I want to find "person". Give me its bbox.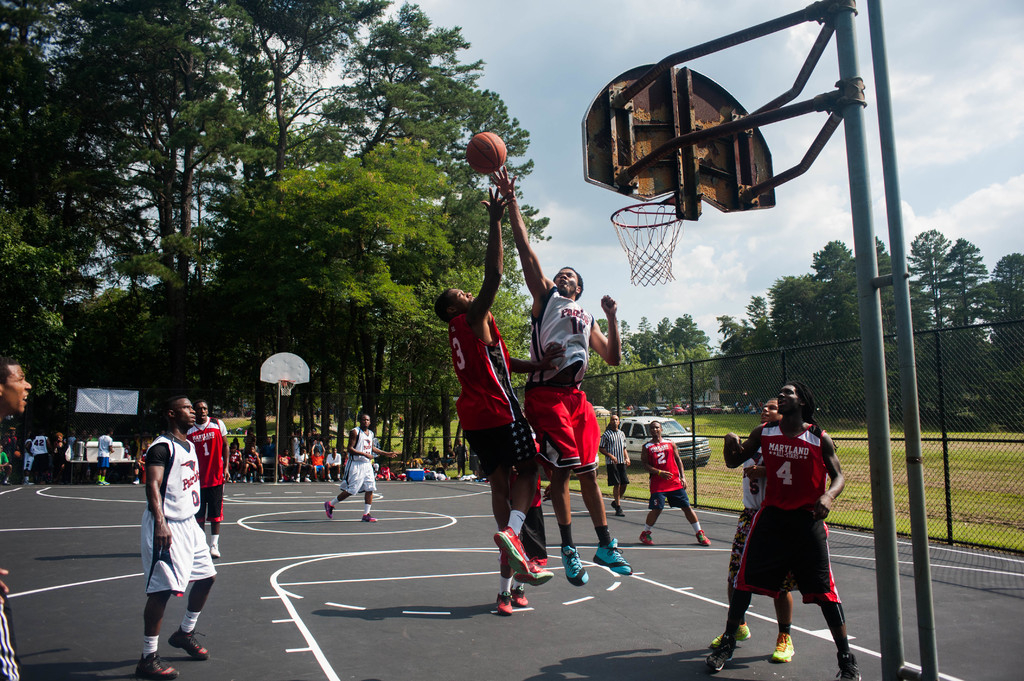
0:355:36:680.
